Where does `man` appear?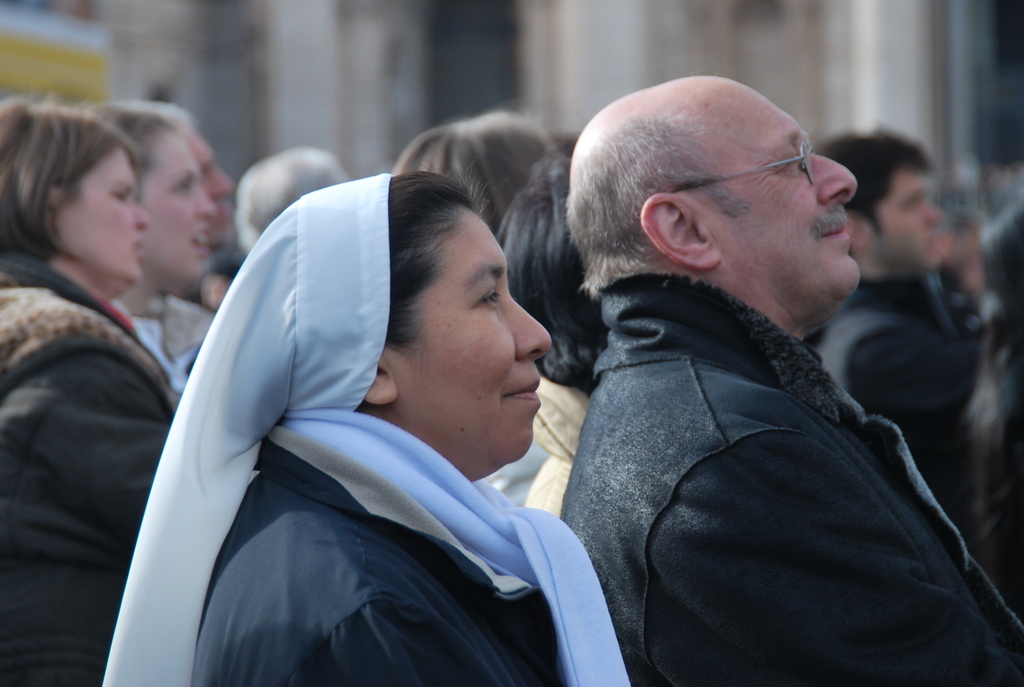
Appears at 808,123,990,562.
